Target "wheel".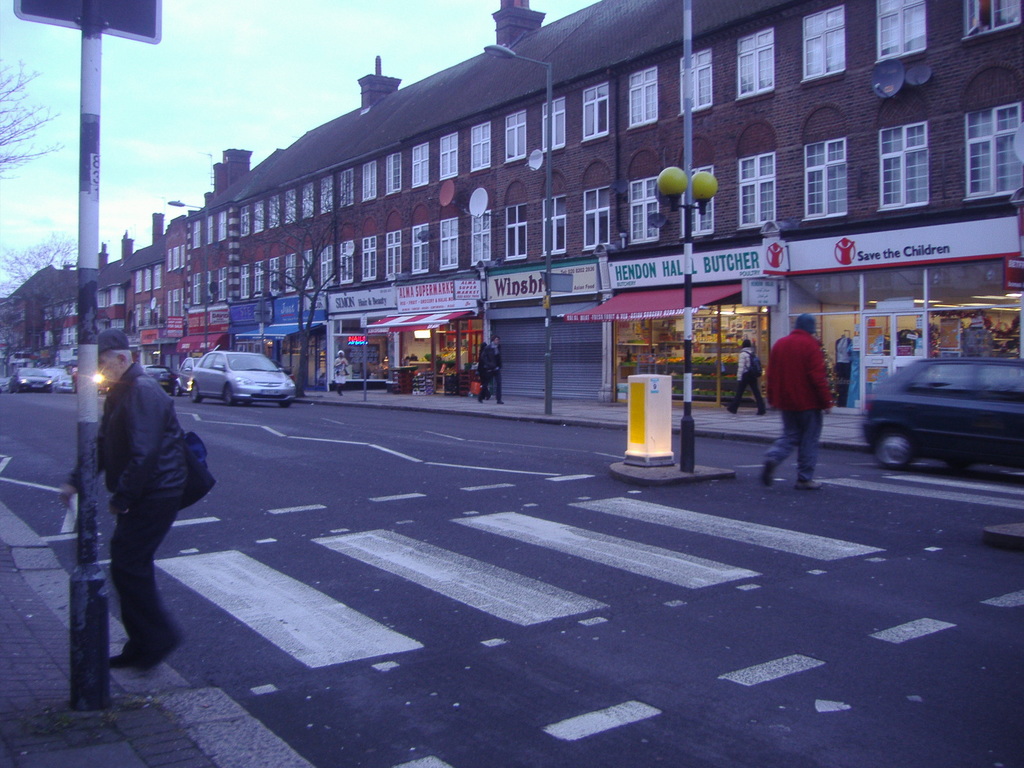
Target region: {"left": 220, "top": 385, "right": 238, "bottom": 406}.
